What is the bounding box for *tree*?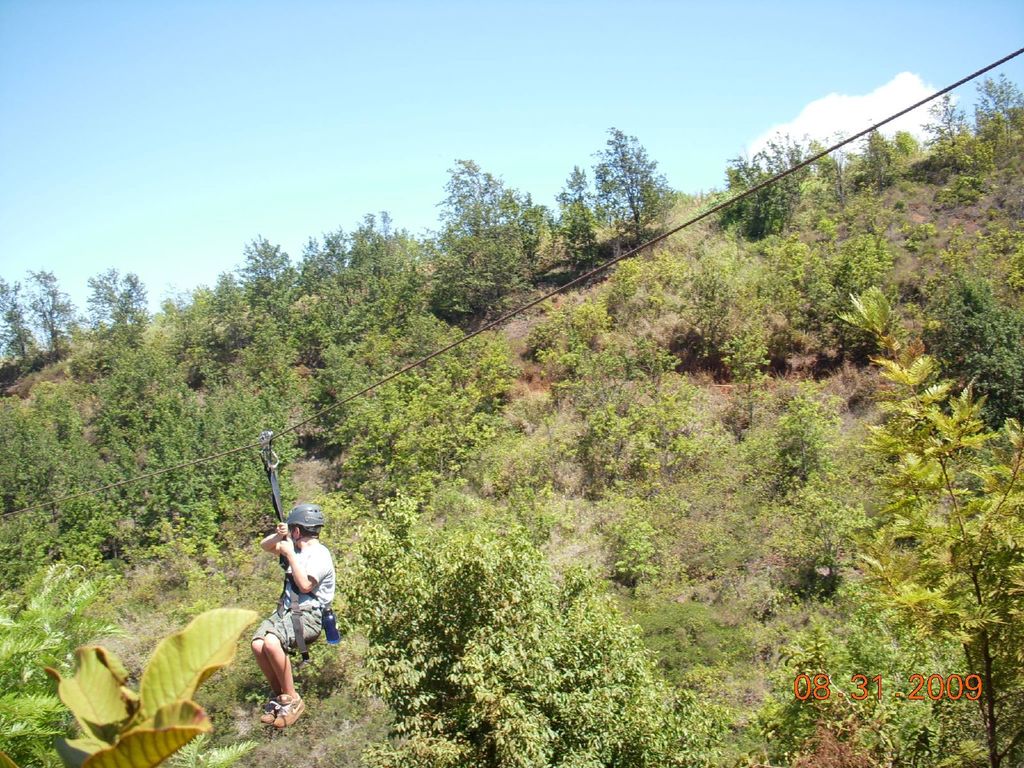
Rect(0, 273, 42, 331).
